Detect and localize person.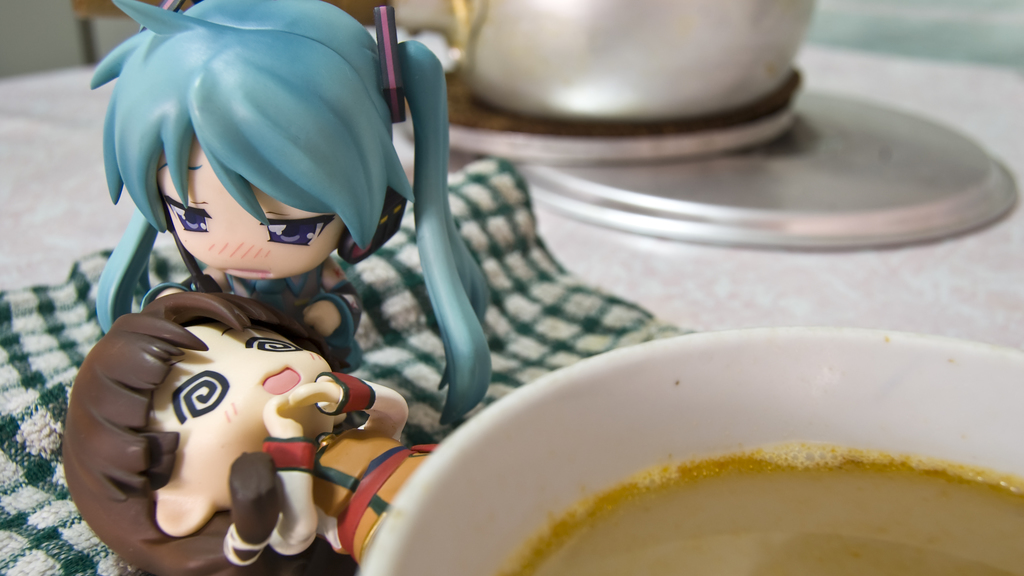
Localized at <box>56,279,454,575</box>.
